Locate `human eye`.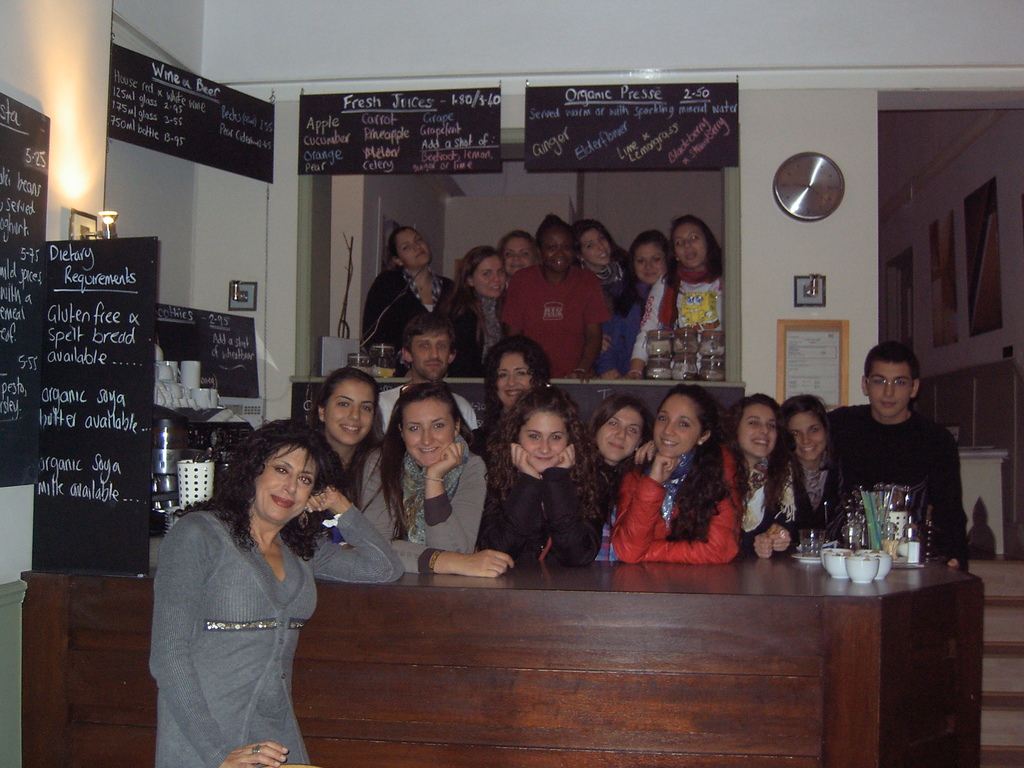
Bounding box: 634 257 647 266.
